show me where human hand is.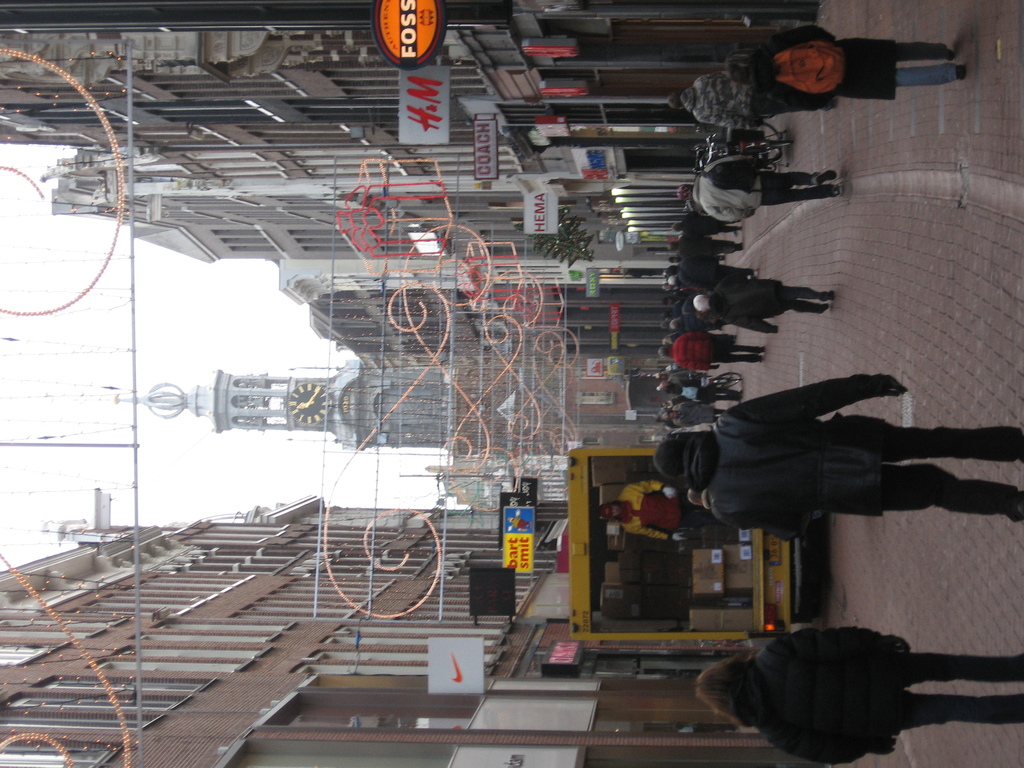
human hand is at {"left": 866, "top": 730, "right": 904, "bottom": 757}.
